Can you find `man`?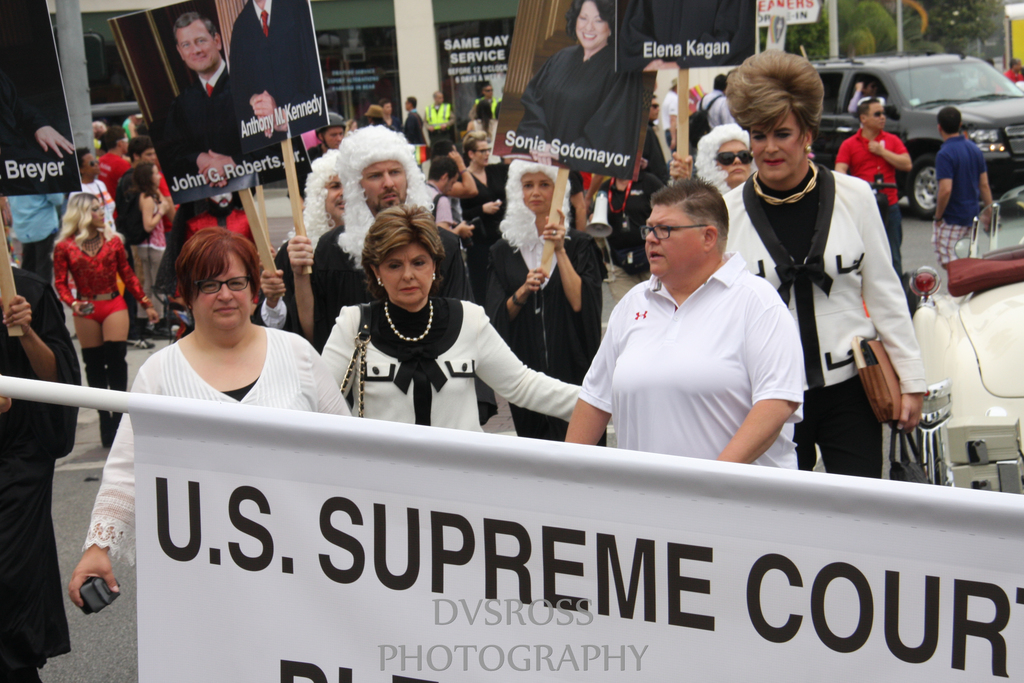
Yes, bounding box: (638,95,668,177).
